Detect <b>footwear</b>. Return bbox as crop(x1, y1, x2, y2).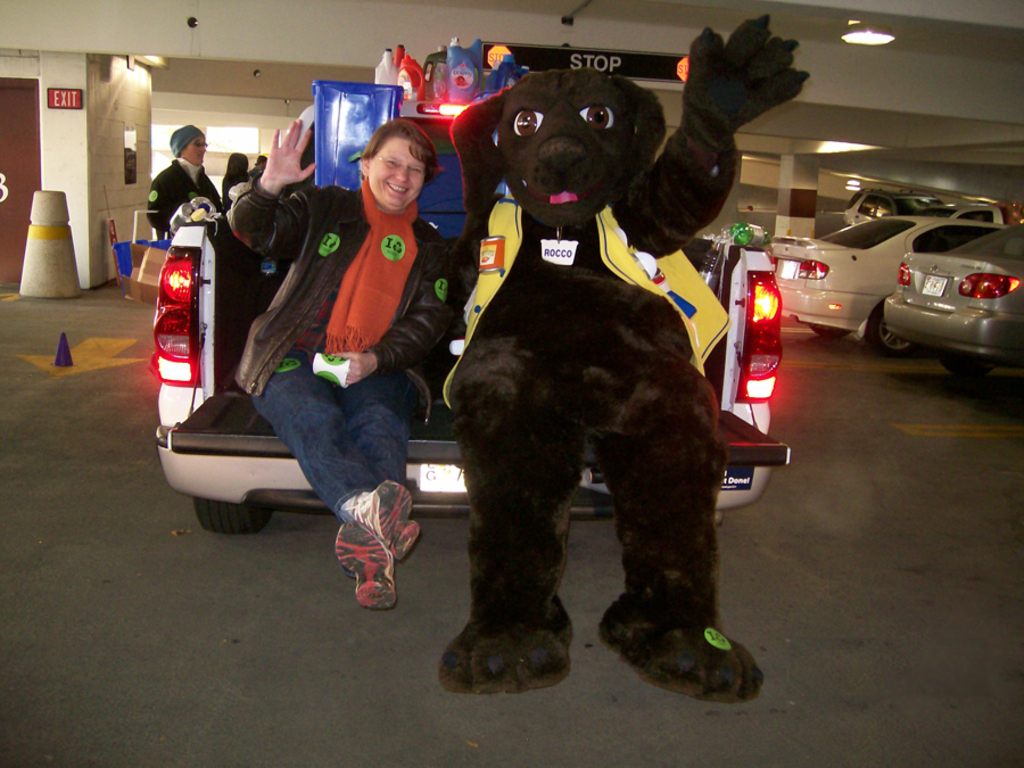
crop(348, 485, 436, 560).
